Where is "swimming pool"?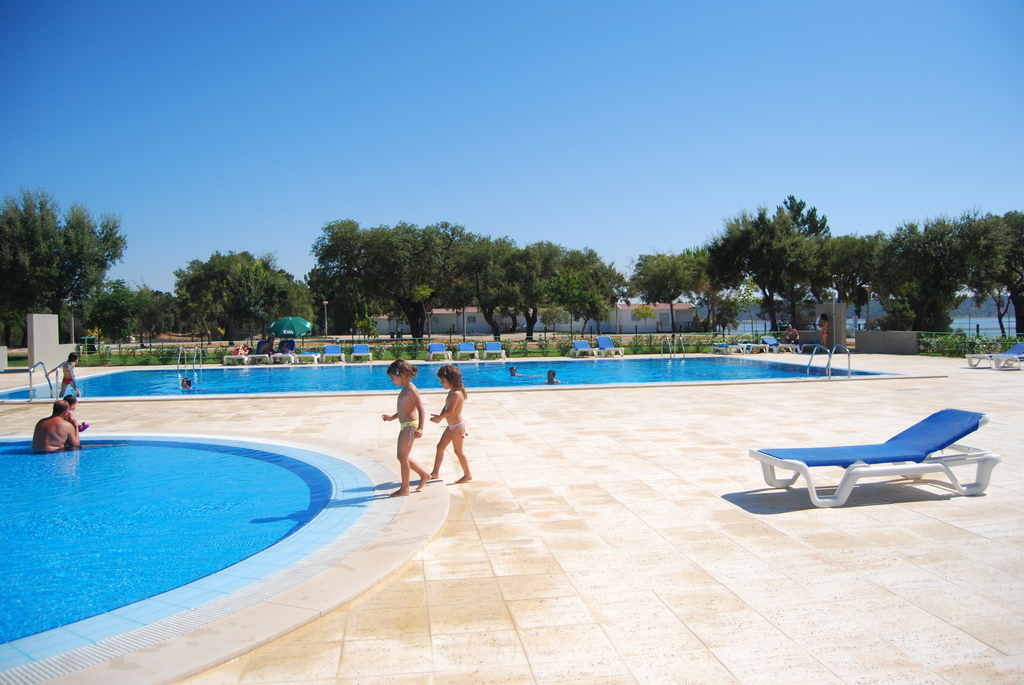
bbox(0, 435, 372, 670).
